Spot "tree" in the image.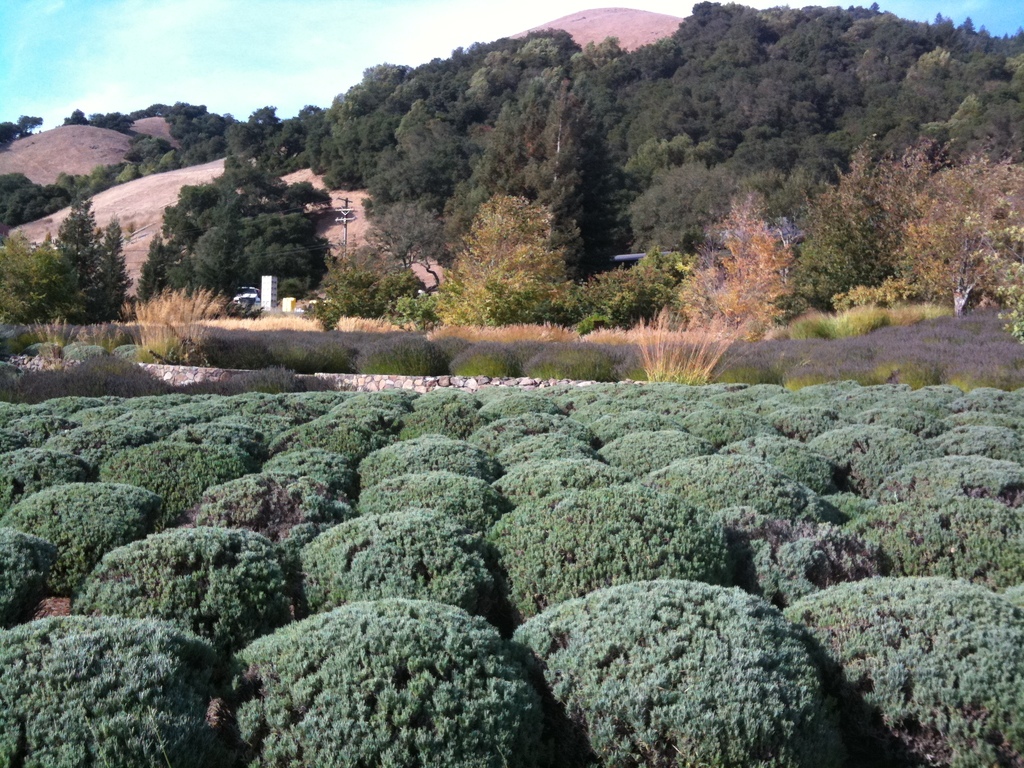
"tree" found at <box>513,23,580,77</box>.
